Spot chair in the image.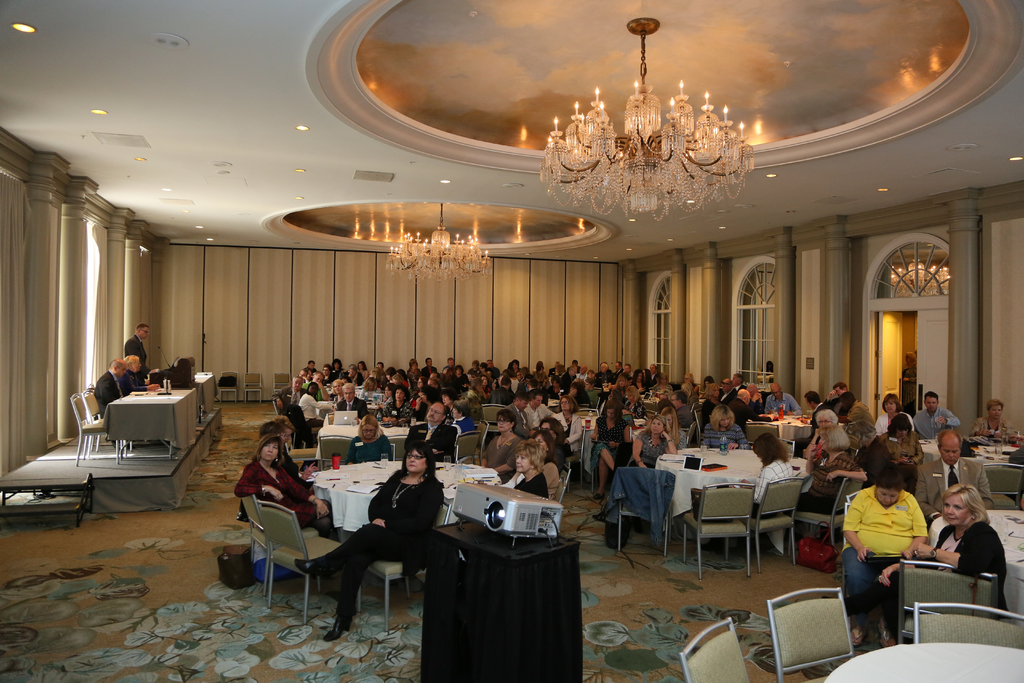
chair found at pyautogui.locateOnScreen(913, 598, 1023, 648).
